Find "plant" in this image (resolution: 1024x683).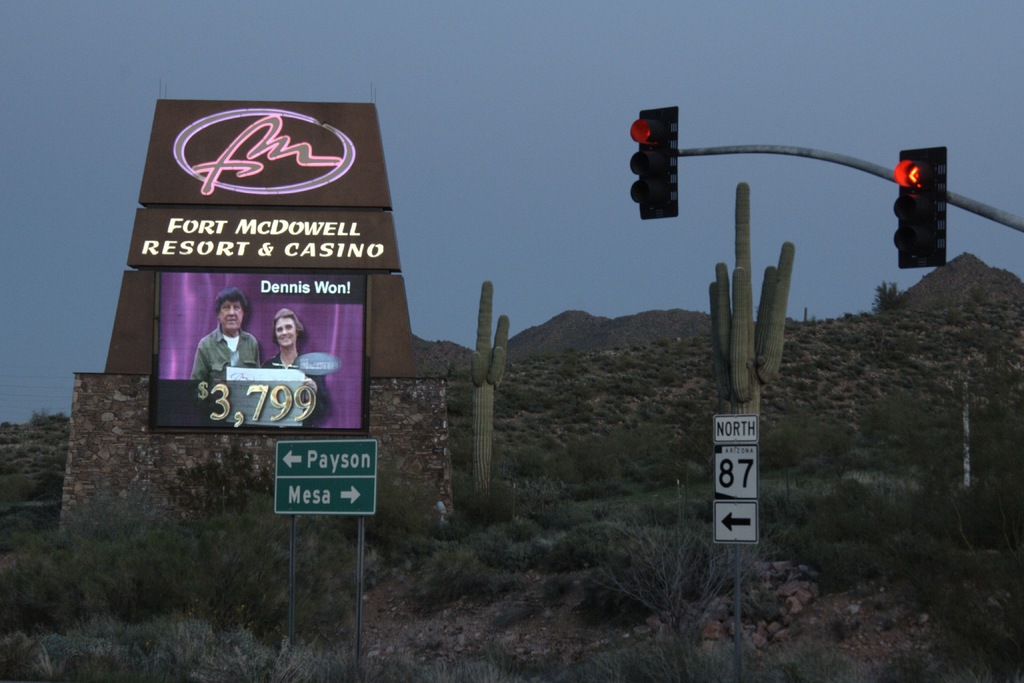
bbox=(827, 318, 835, 325).
